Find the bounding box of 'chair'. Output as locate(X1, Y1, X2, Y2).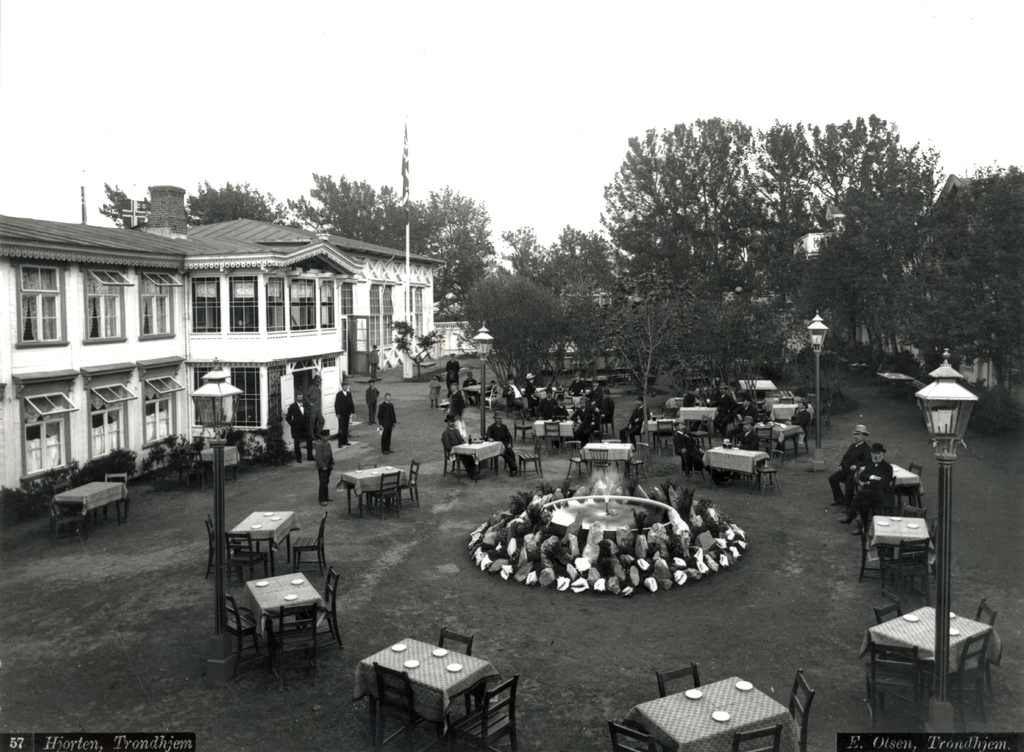
locate(695, 417, 715, 443).
